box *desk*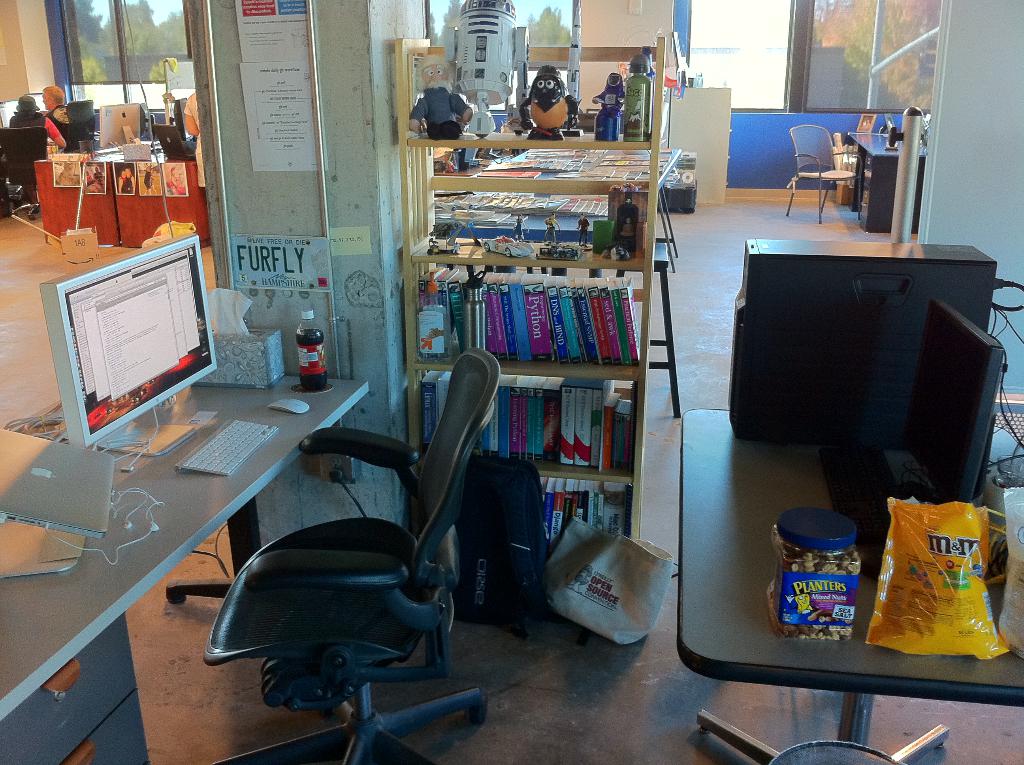
0/348/344/745
